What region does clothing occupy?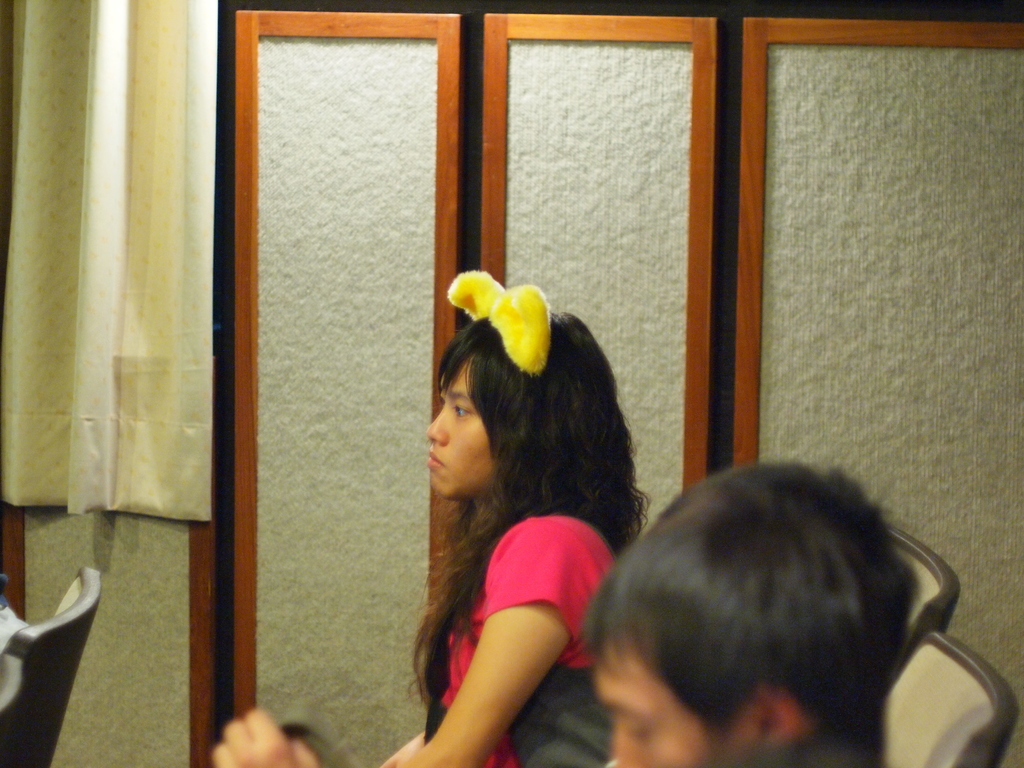
detection(424, 504, 607, 767).
